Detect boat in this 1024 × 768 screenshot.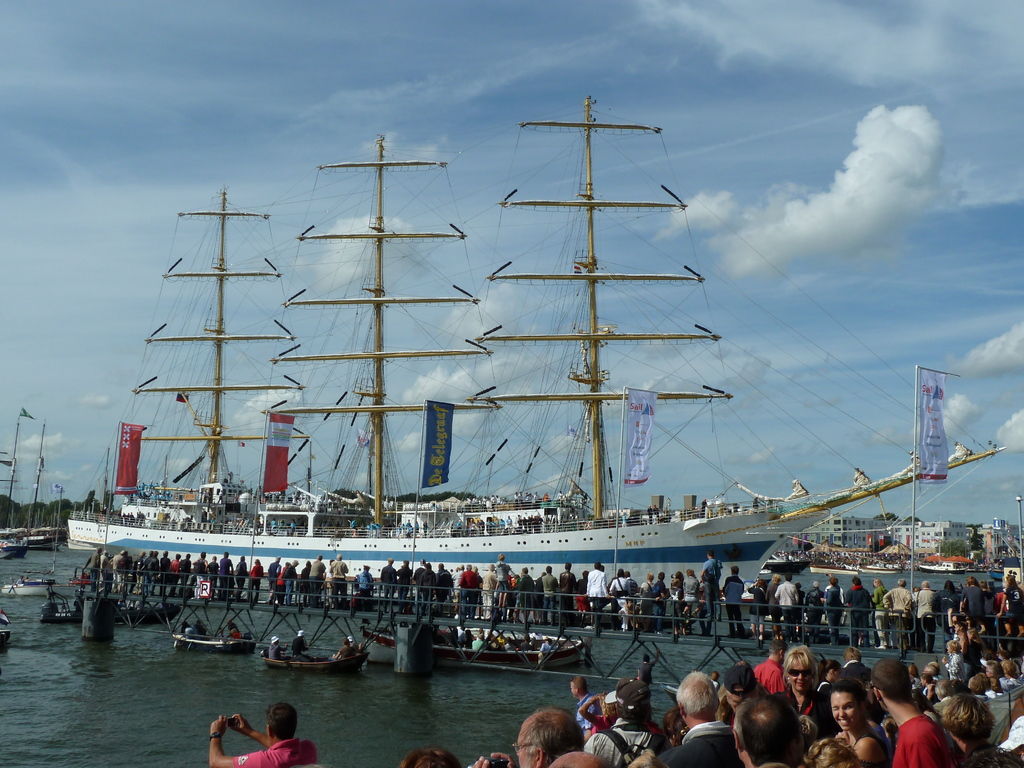
Detection: x1=6, y1=574, x2=76, y2=594.
